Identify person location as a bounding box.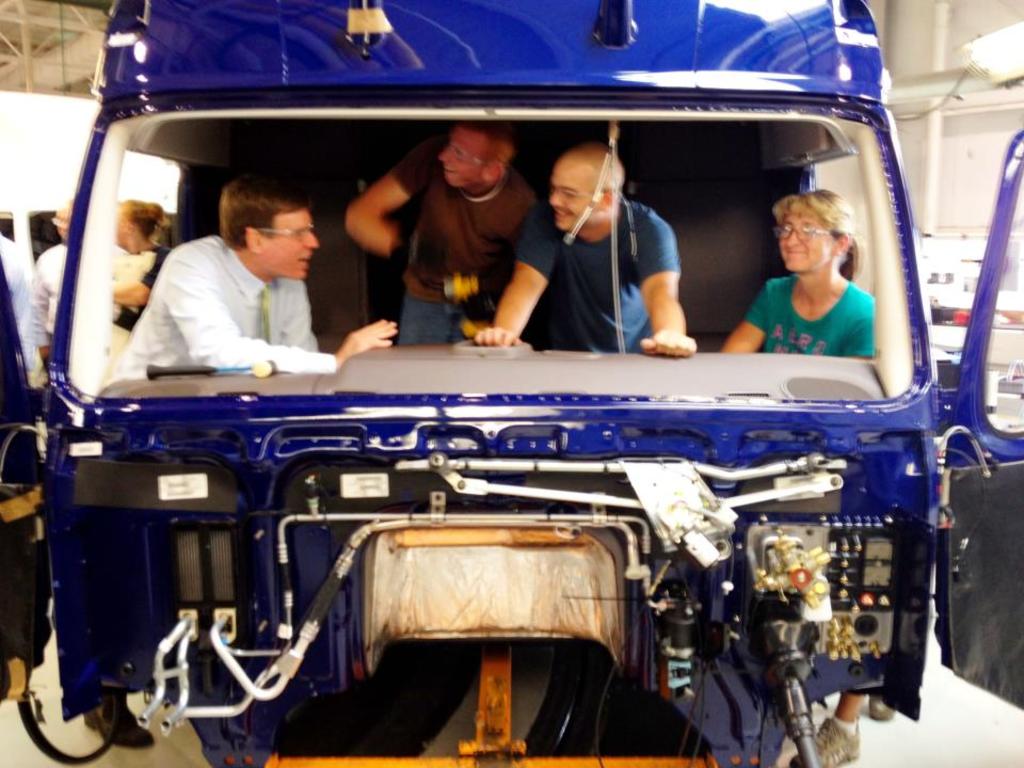
[x1=720, y1=187, x2=877, y2=353].
